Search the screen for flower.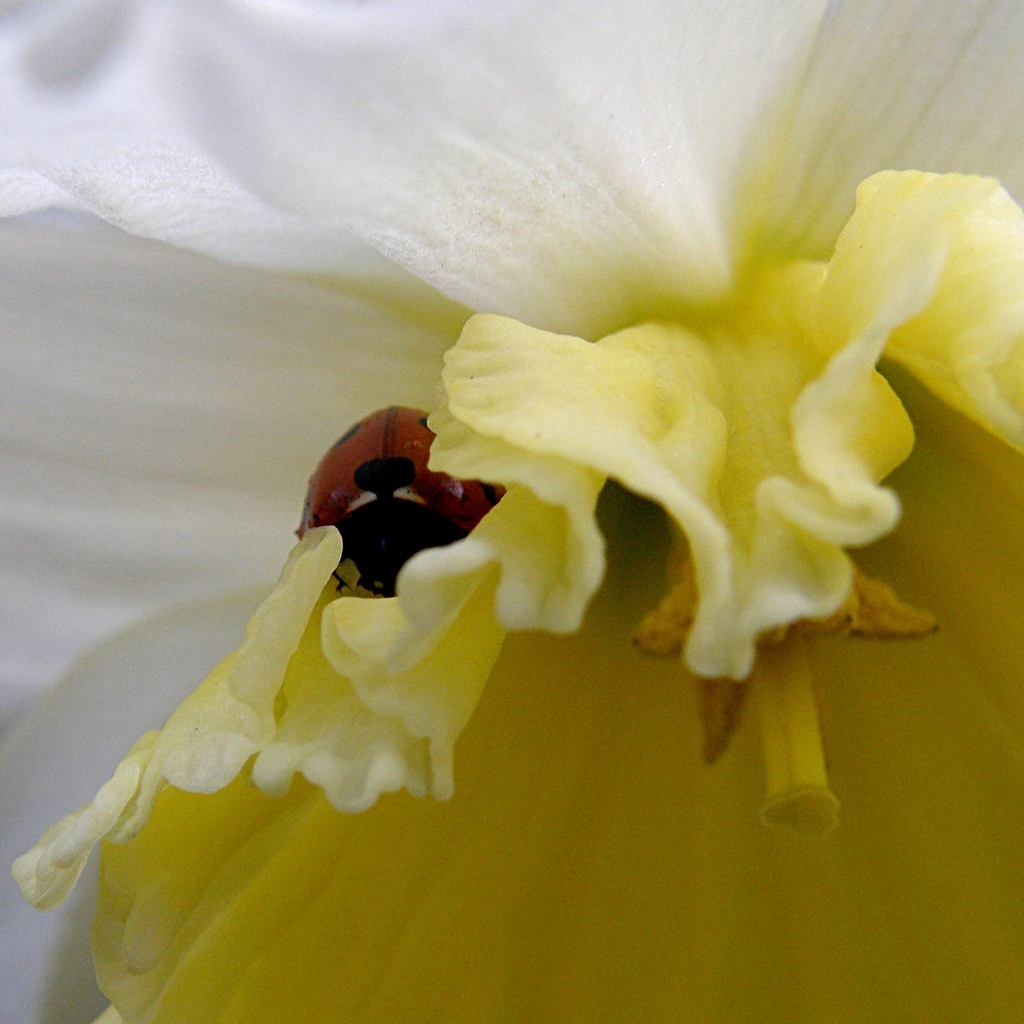
Found at {"left": 0, "top": 0, "right": 1023, "bottom": 1023}.
